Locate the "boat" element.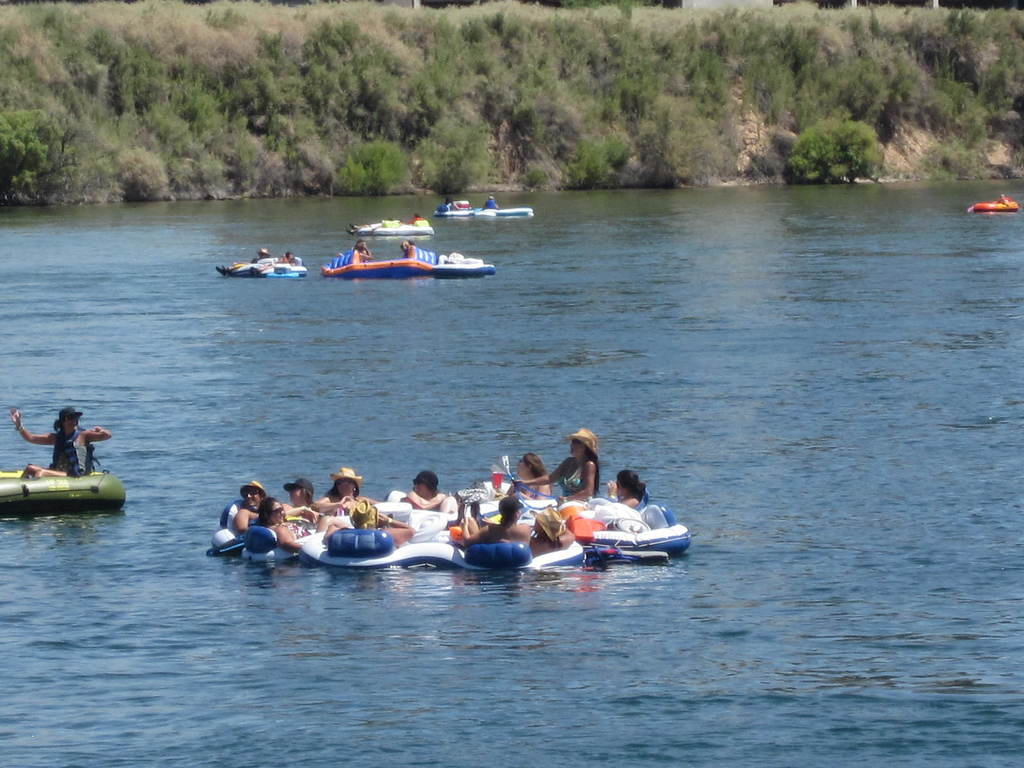
Element bbox: box=[0, 467, 128, 518].
